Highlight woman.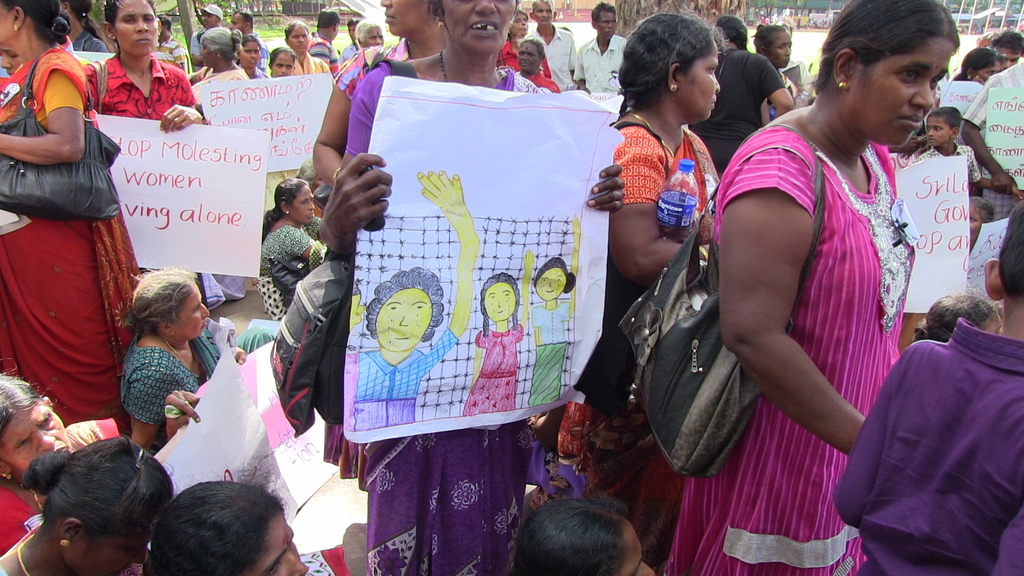
Highlighted region: detection(235, 30, 267, 76).
